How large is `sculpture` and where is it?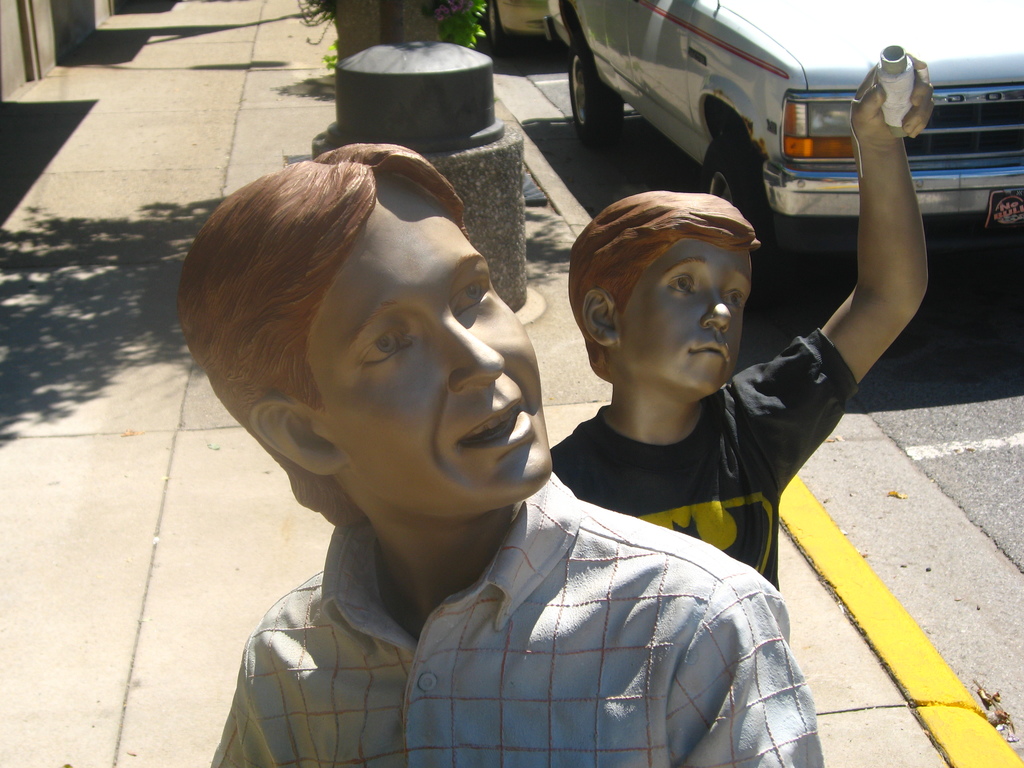
Bounding box: l=163, t=74, r=821, b=760.
